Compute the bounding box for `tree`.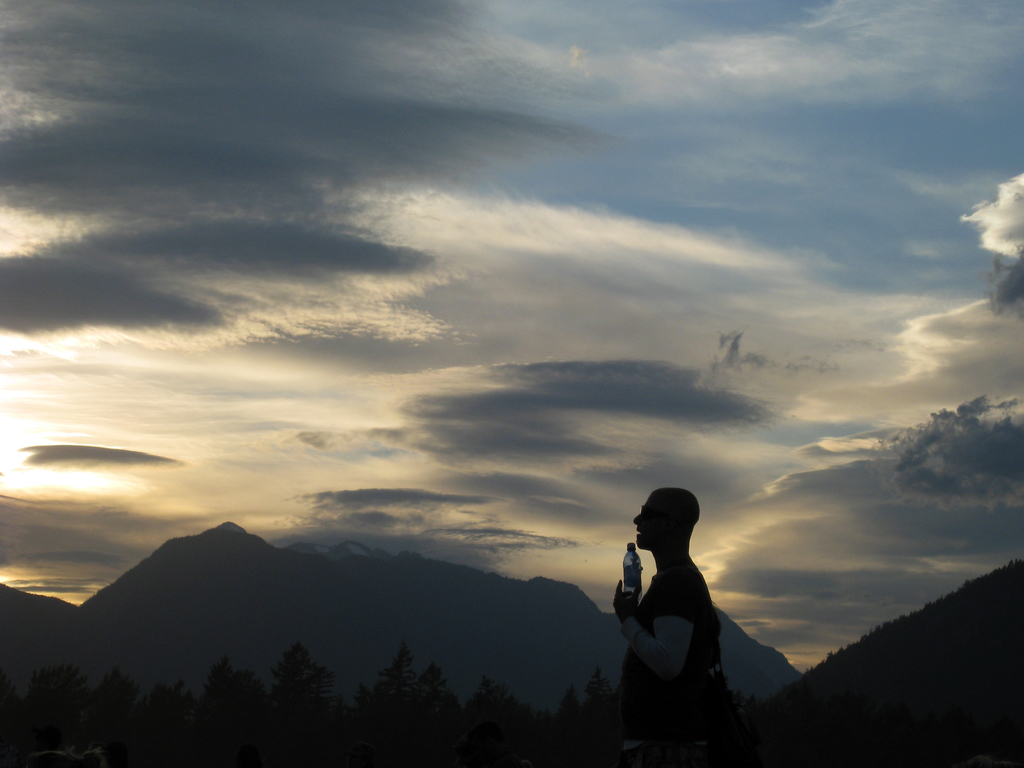
97, 671, 154, 767.
